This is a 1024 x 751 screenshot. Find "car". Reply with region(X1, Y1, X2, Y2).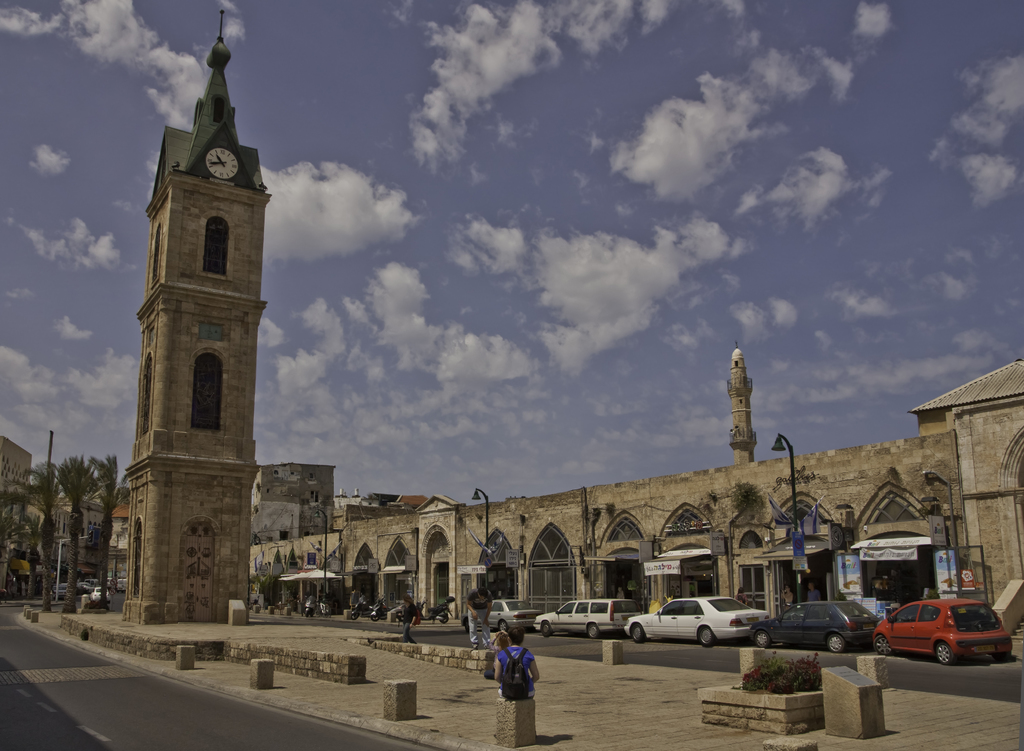
region(621, 593, 769, 645).
